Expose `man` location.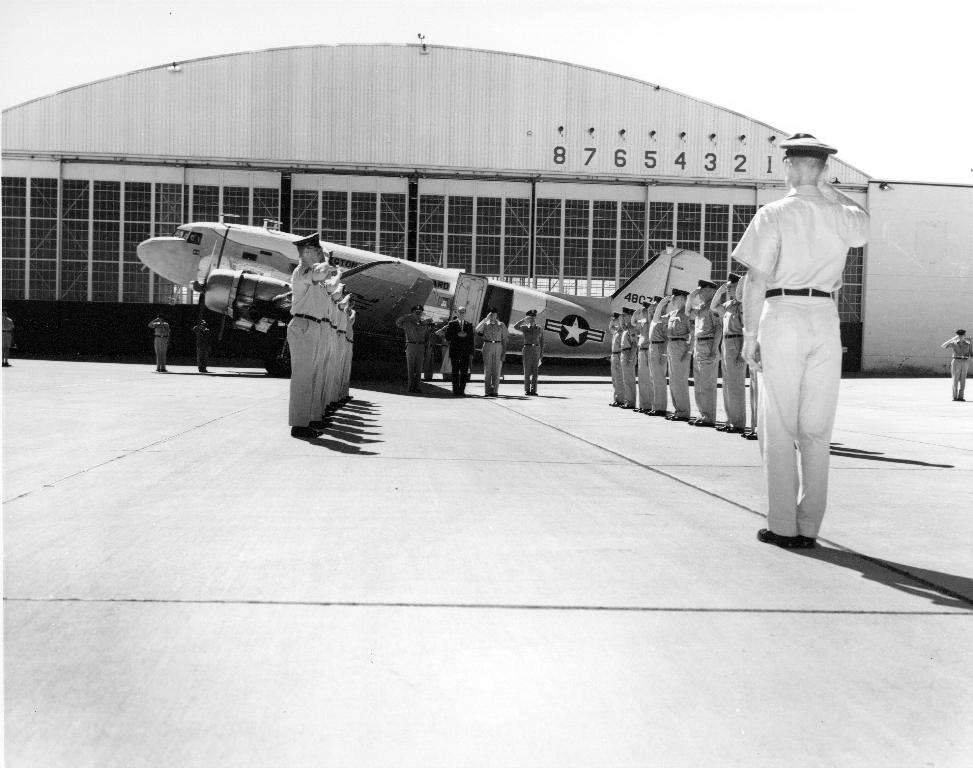
Exposed at {"left": 397, "top": 306, "right": 433, "bottom": 394}.
